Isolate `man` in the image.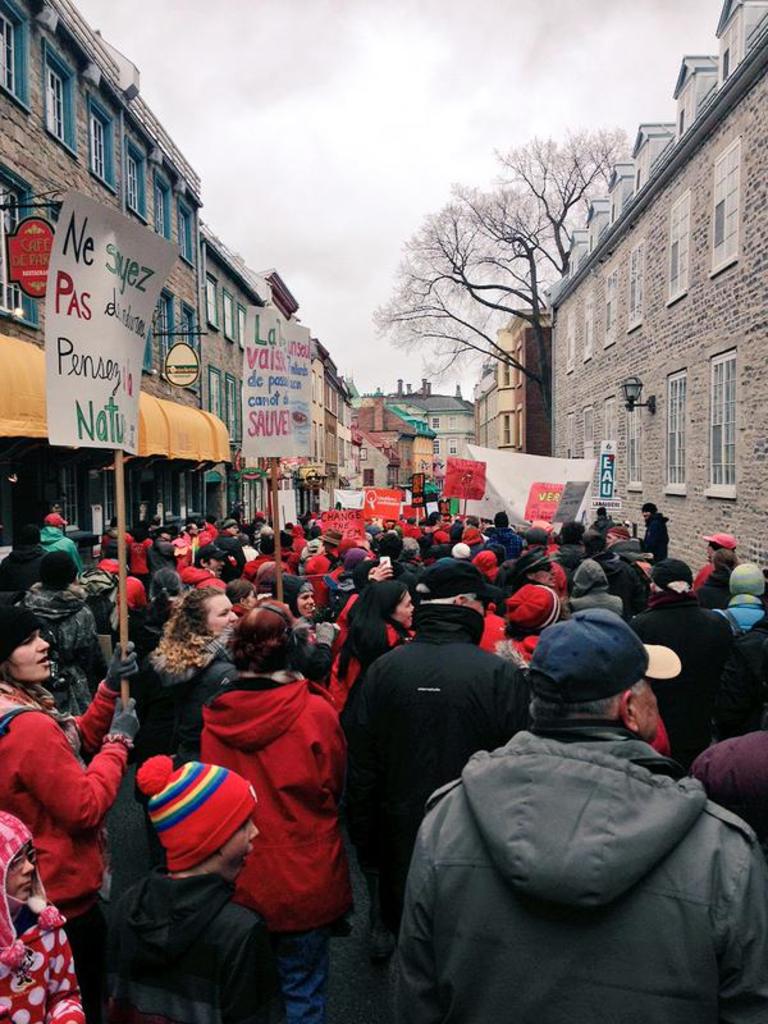
Isolated region: region(215, 516, 248, 566).
